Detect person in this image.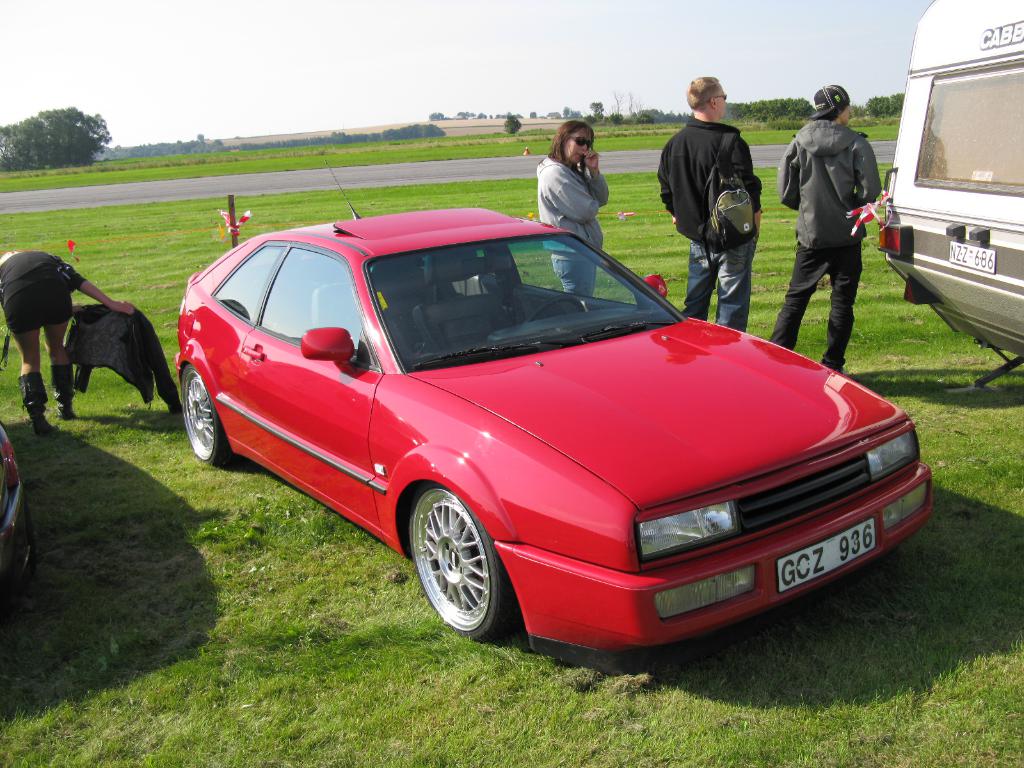
Detection: detection(0, 248, 147, 422).
